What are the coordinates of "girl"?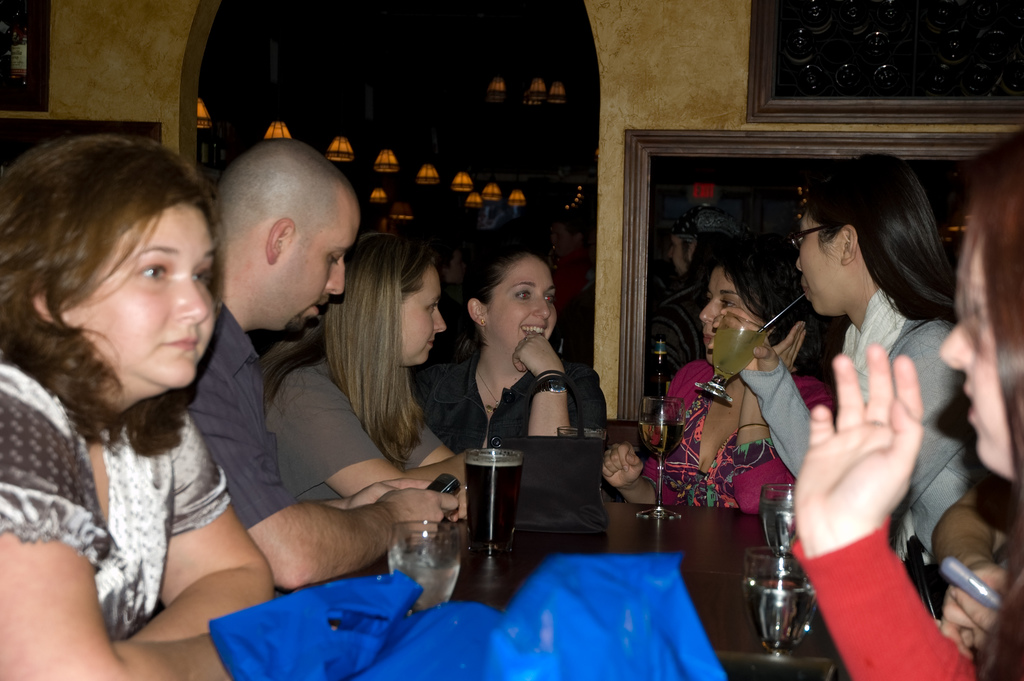
bbox=[596, 243, 837, 514].
